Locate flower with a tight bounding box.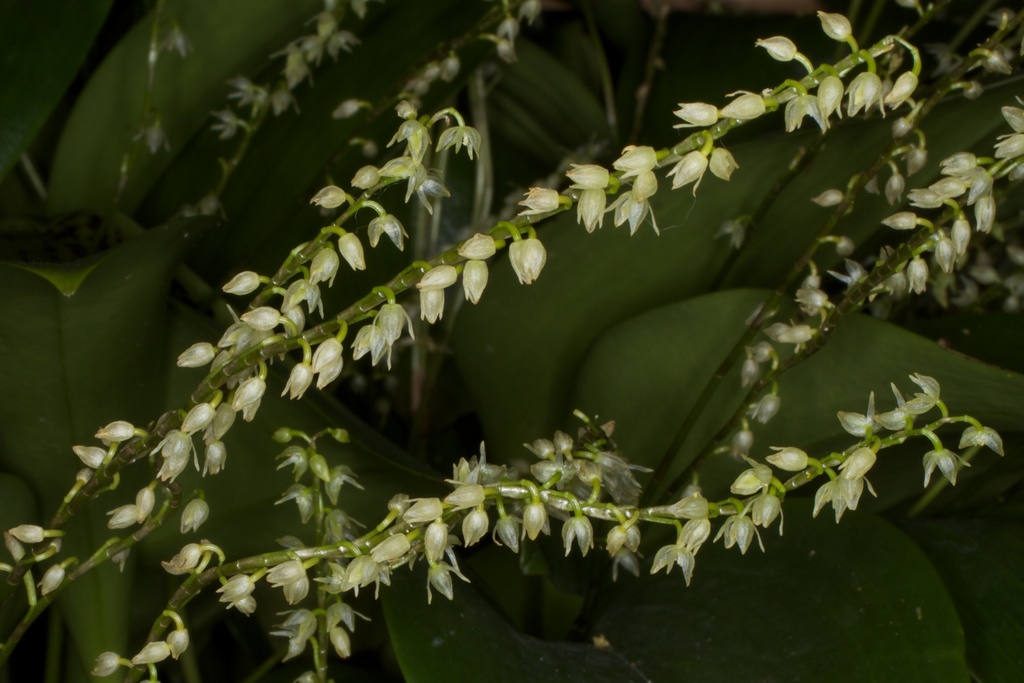
[left=463, top=261, right=490, bottom=300].
